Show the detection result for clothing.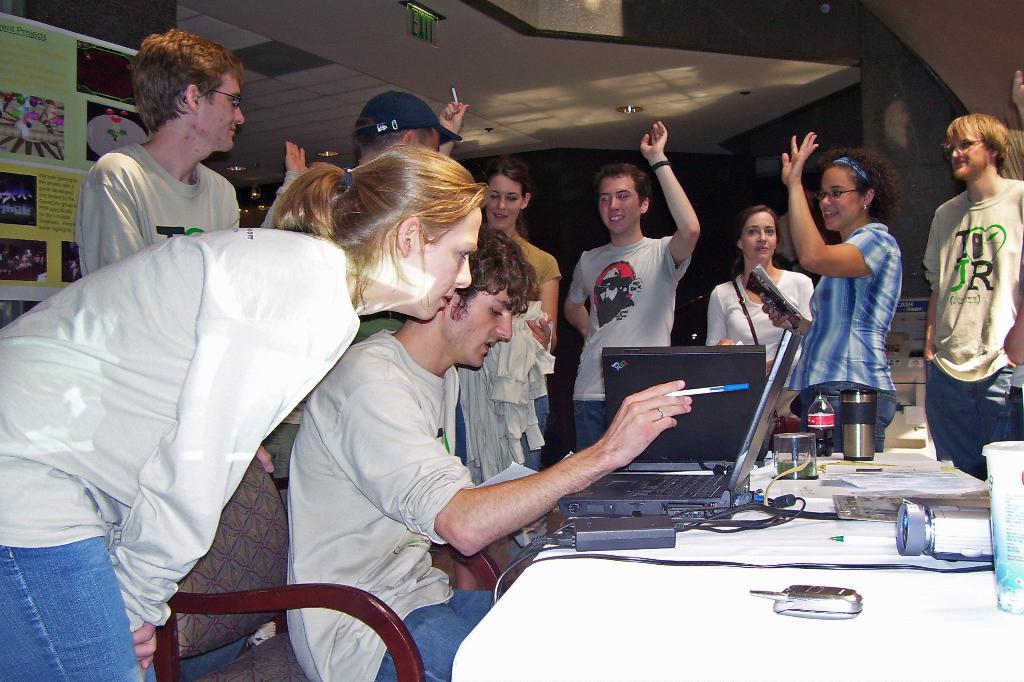
<box>550,240,693,475</box>.
